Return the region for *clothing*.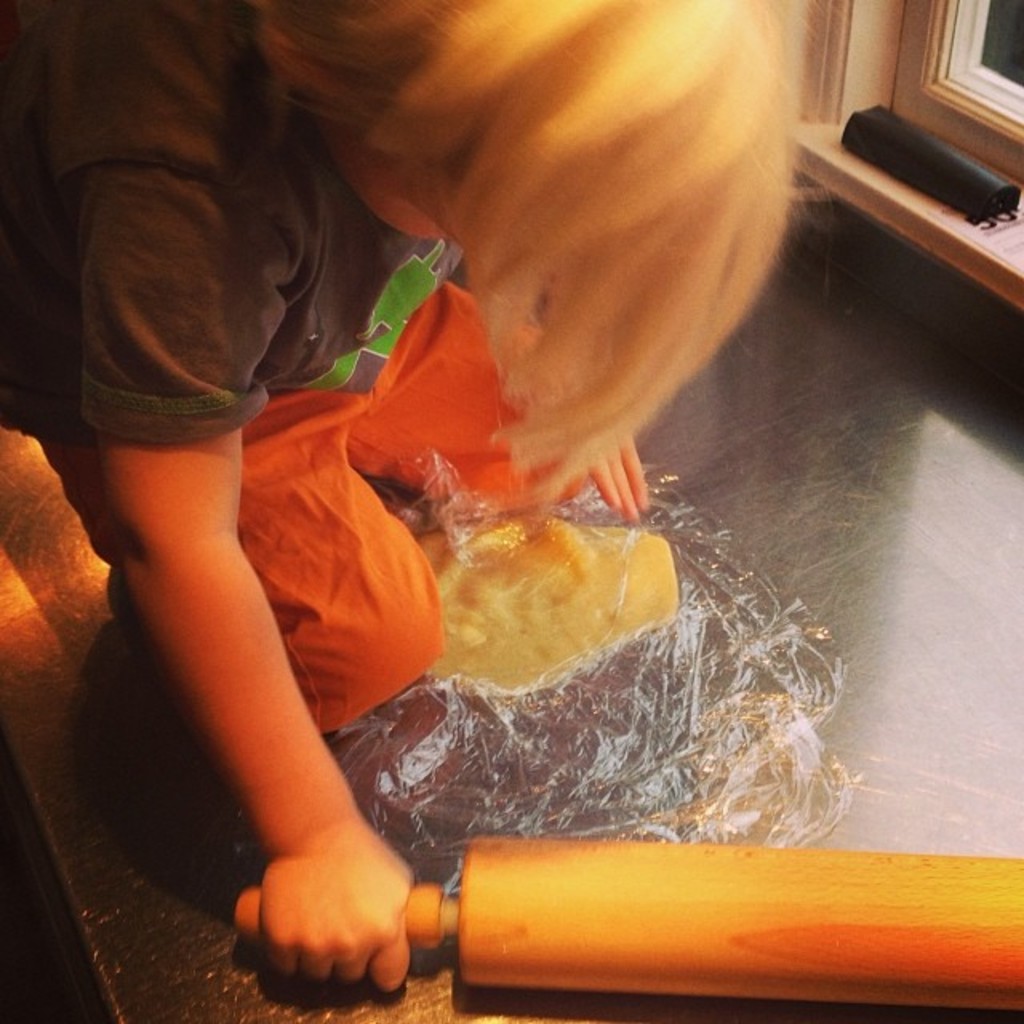
[37,283,592,741].
